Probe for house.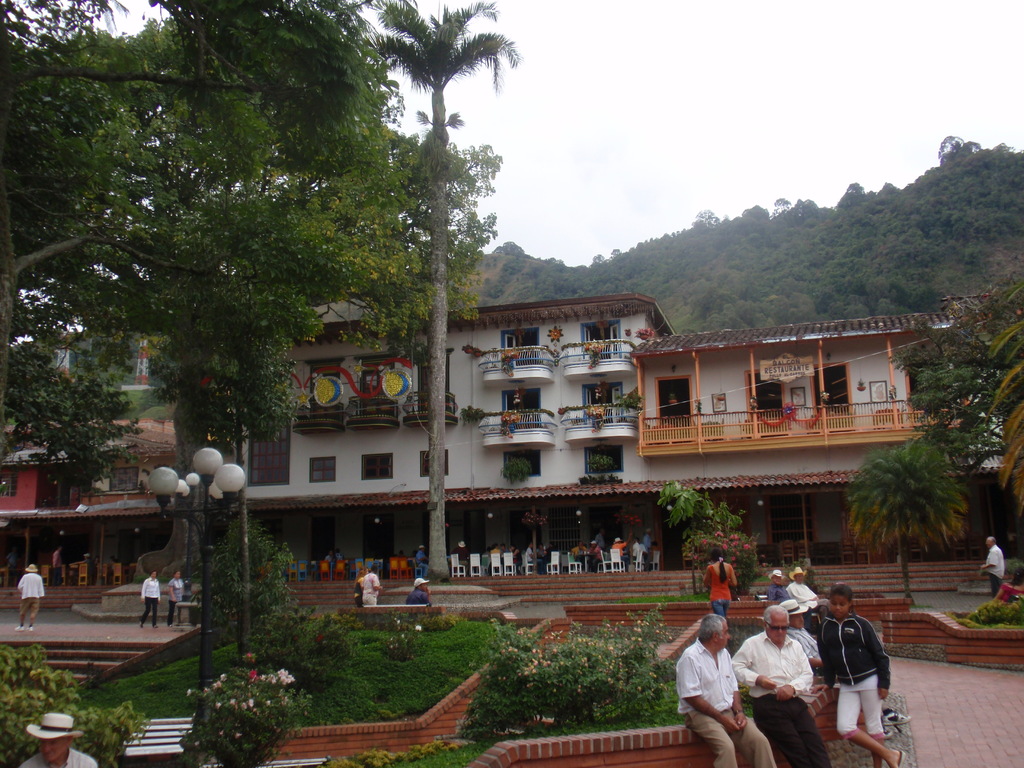
Probe result: 344 322 474 564.
